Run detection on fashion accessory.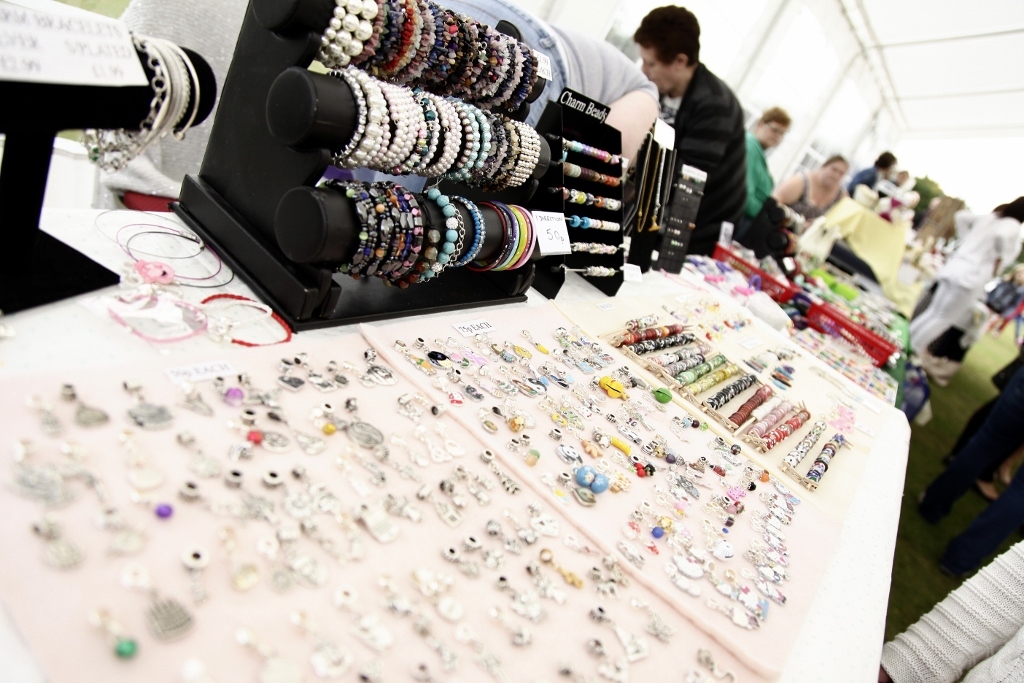
Result: BBox(565, 166, 625, 186).
